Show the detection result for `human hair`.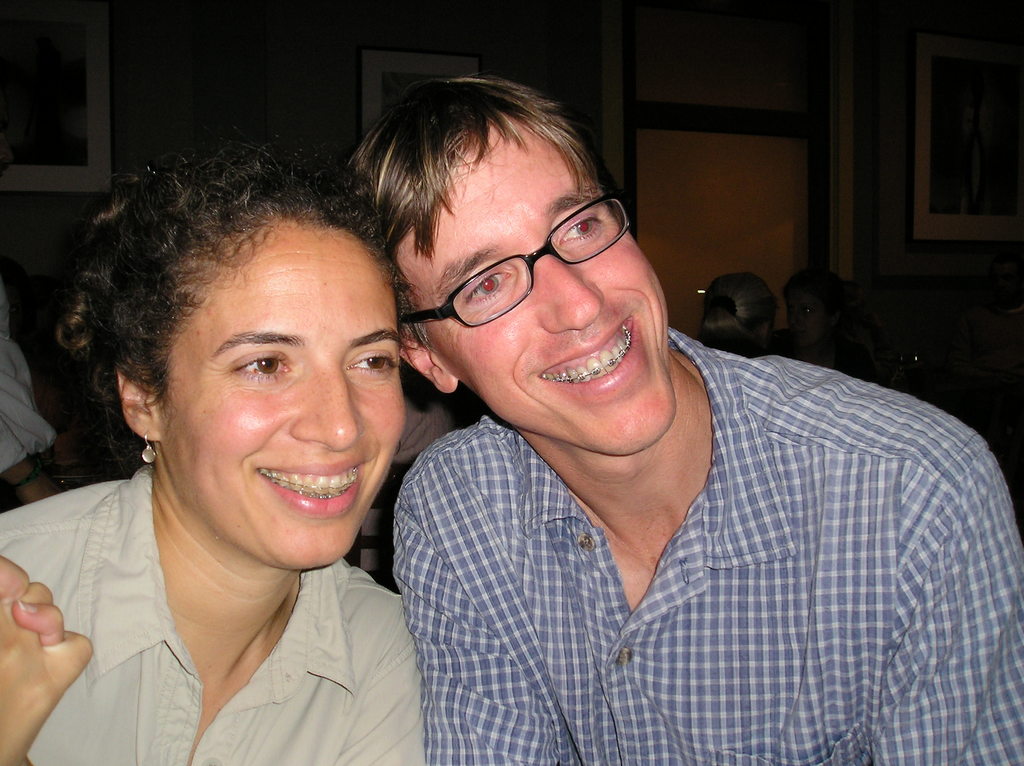
select_region(702, 271, 776, 359).
